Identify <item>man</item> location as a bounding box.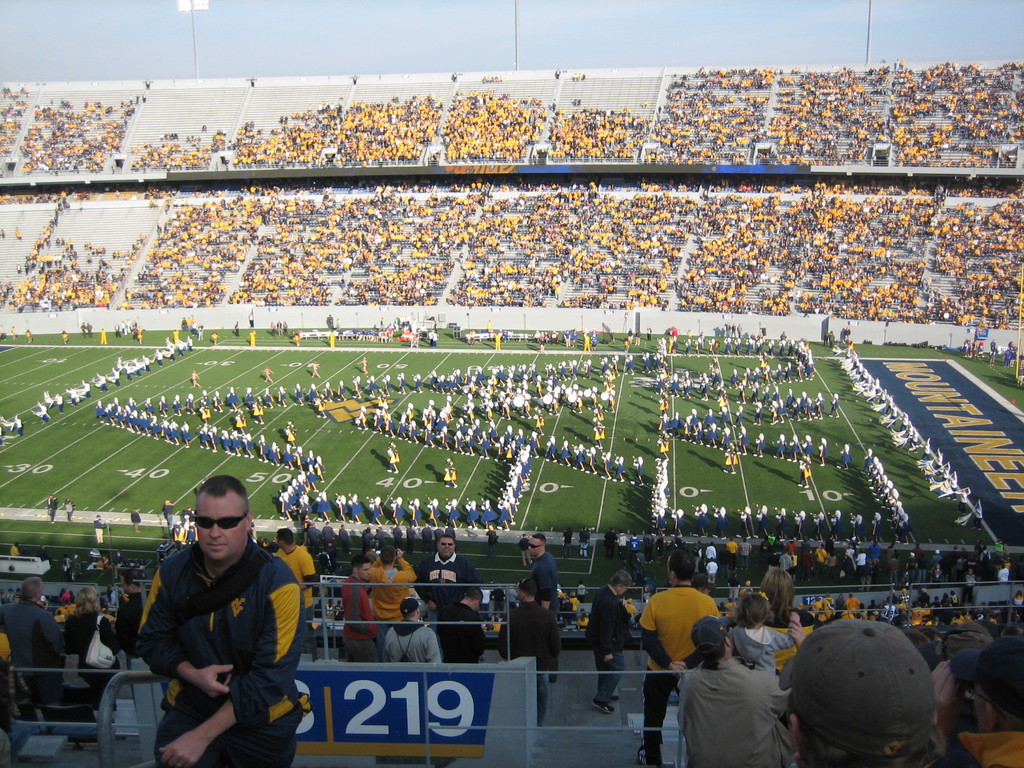
Rect(282, 320, 287, 335).
